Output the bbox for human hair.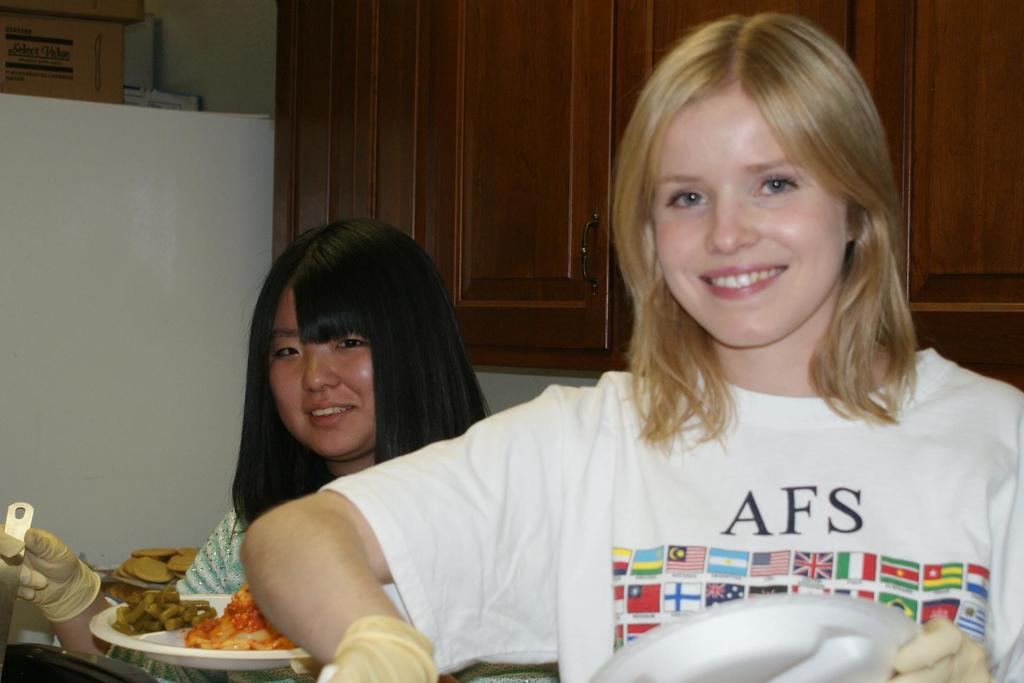
(218,218,491,536).
